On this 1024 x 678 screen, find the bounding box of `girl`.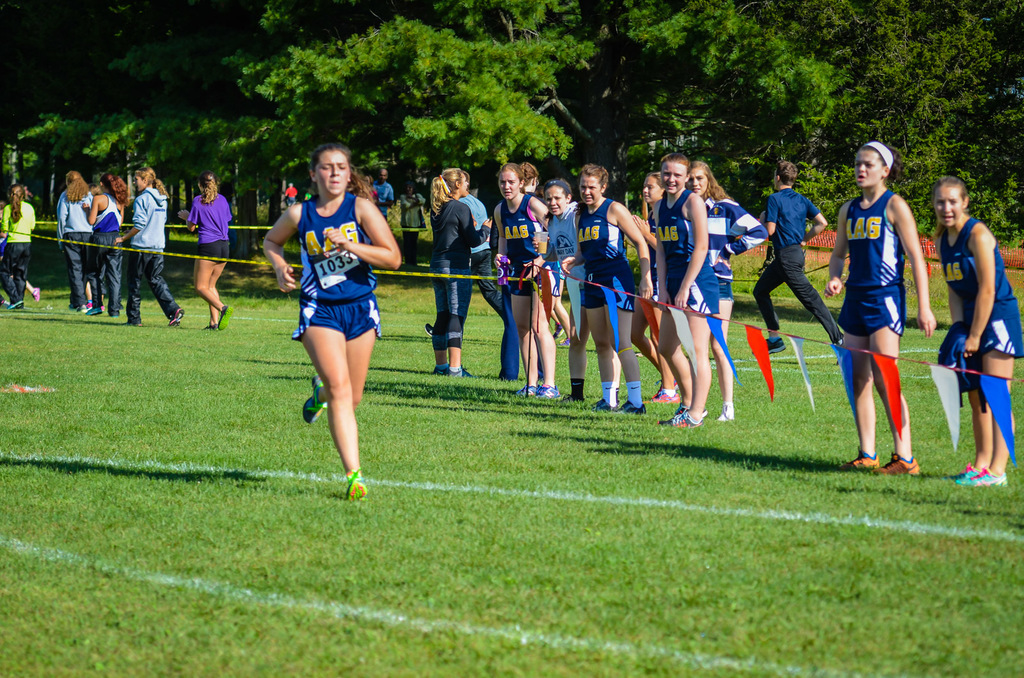
Bounding box: 177/174/233/331.
